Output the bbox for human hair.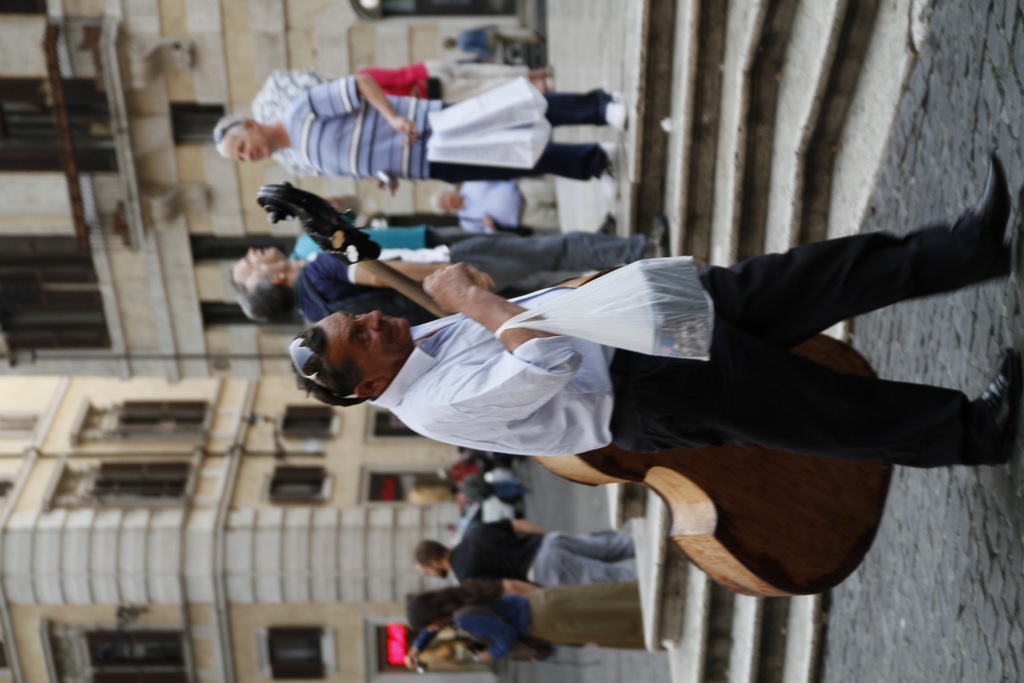
(x1=211, y1=117, x2=245, y2=147).
